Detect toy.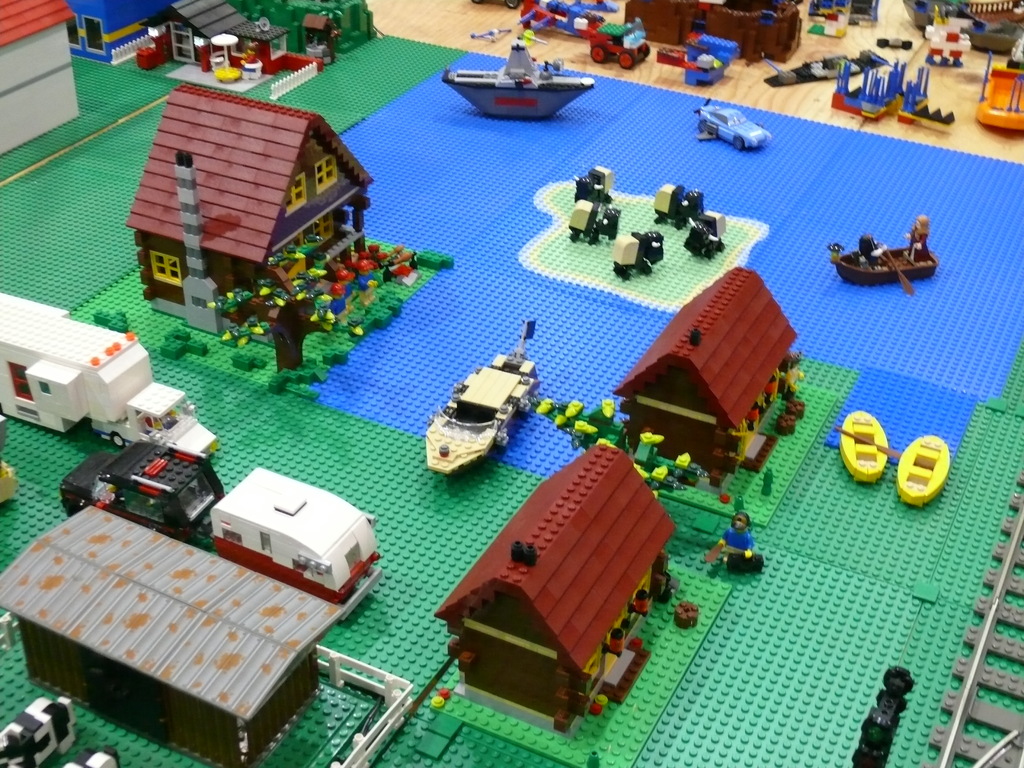
Detected at (588,14,653,71).
